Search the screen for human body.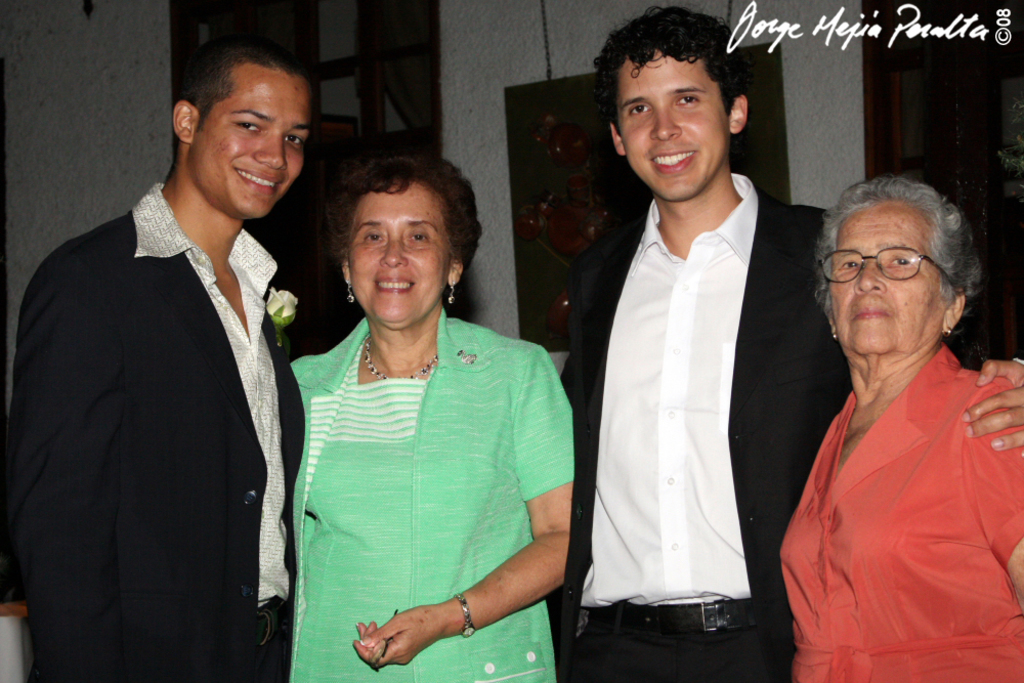
Found at (left=563, top=8, right=1023, bottom=682).
